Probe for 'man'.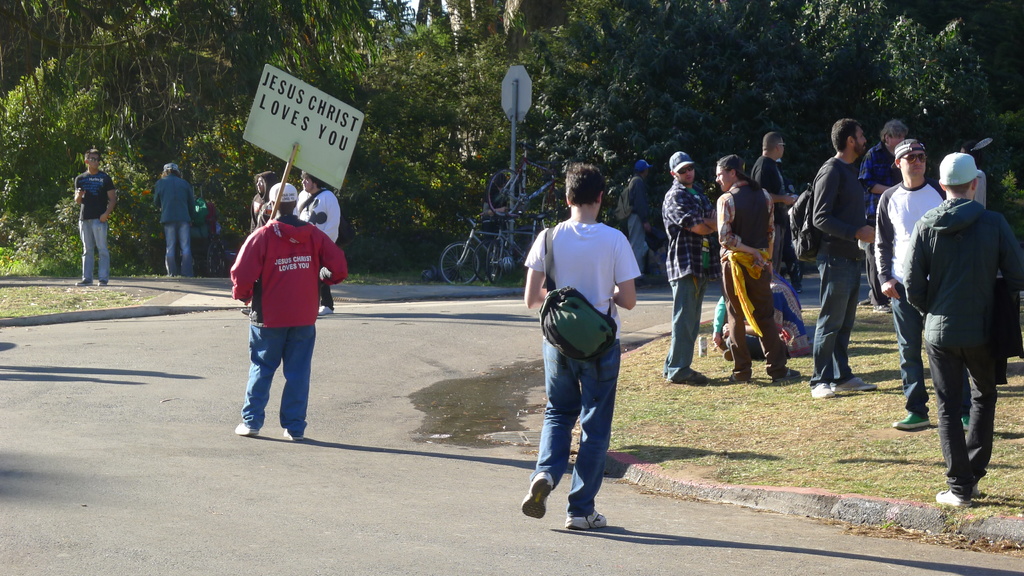
Probe result: BBox(231, 180, 347, 440).
